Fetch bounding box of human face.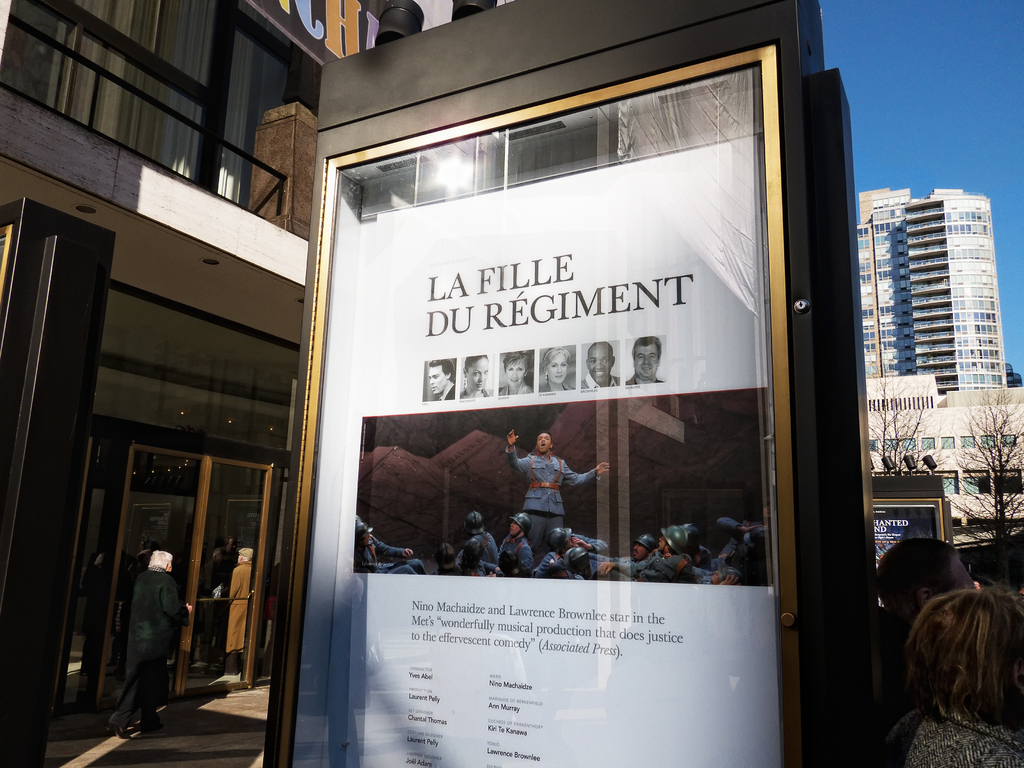
Bbox: Rect(506, 356, 530, 385).
